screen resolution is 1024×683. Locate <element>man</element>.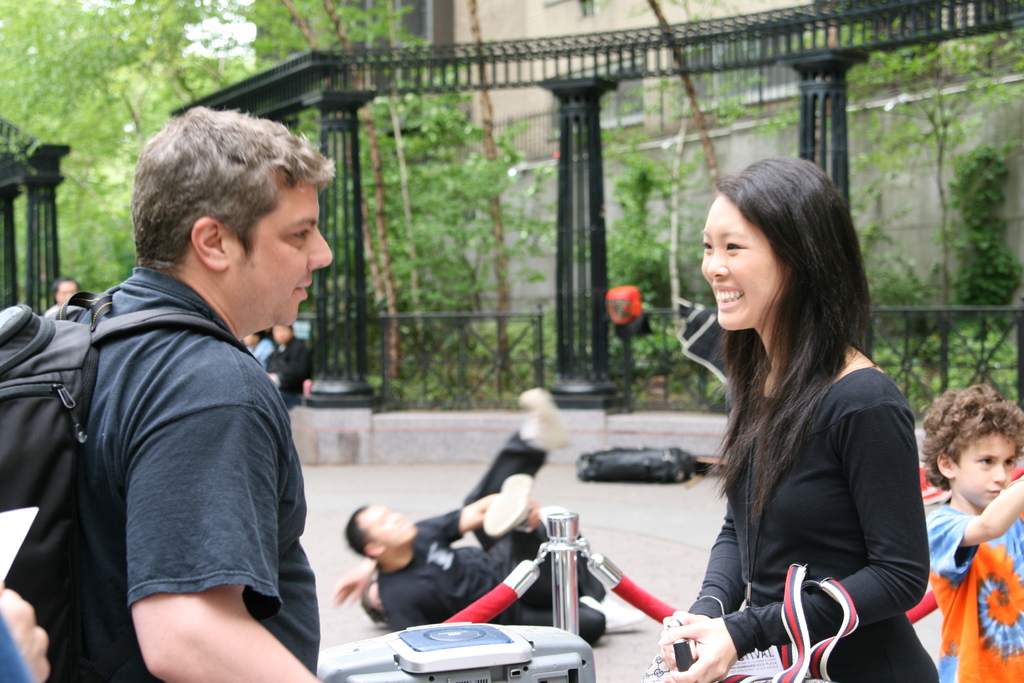
5:107:339:682.
